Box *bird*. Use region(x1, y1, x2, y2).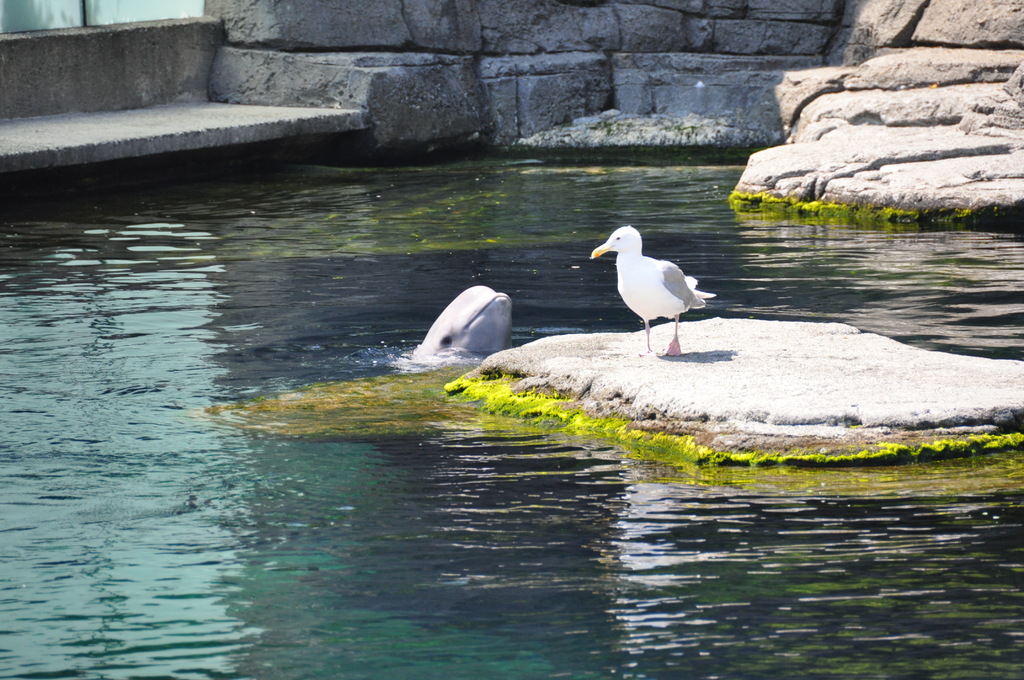
region(589, 222, 721, 359).
